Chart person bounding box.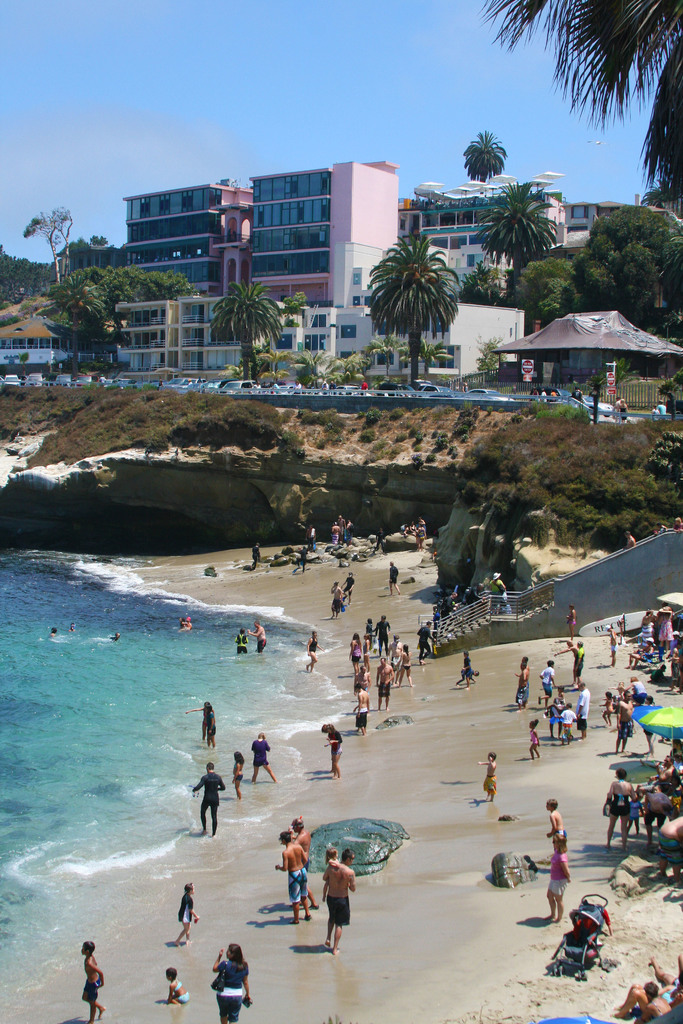
Charted: bbox(268, 380, 277, 390).
